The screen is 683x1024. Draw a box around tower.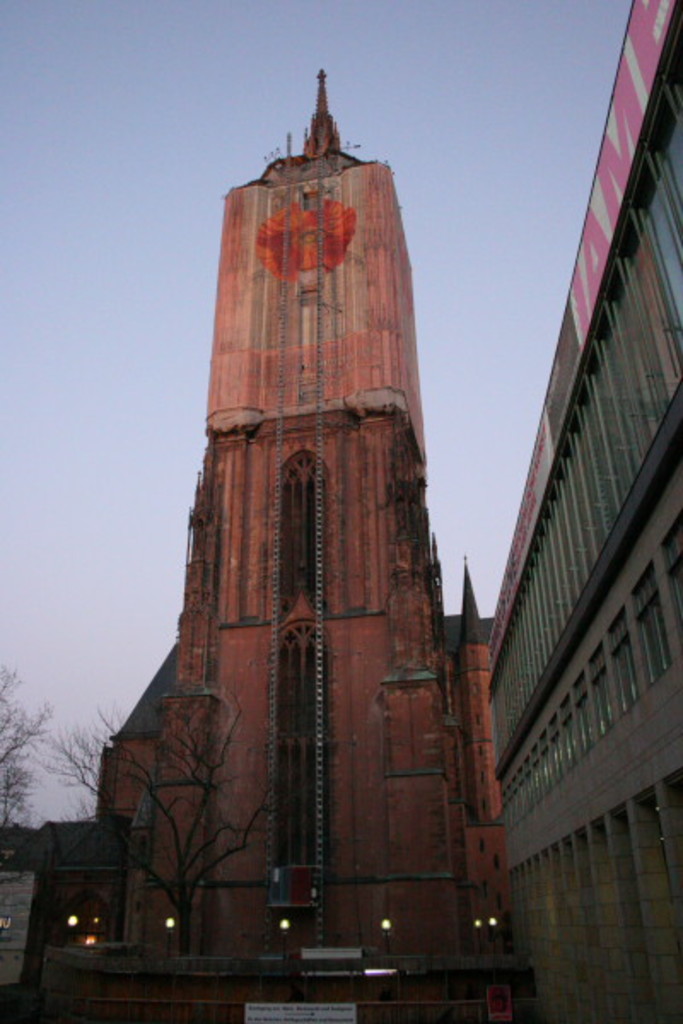
box(87, 38, 531, 944).
